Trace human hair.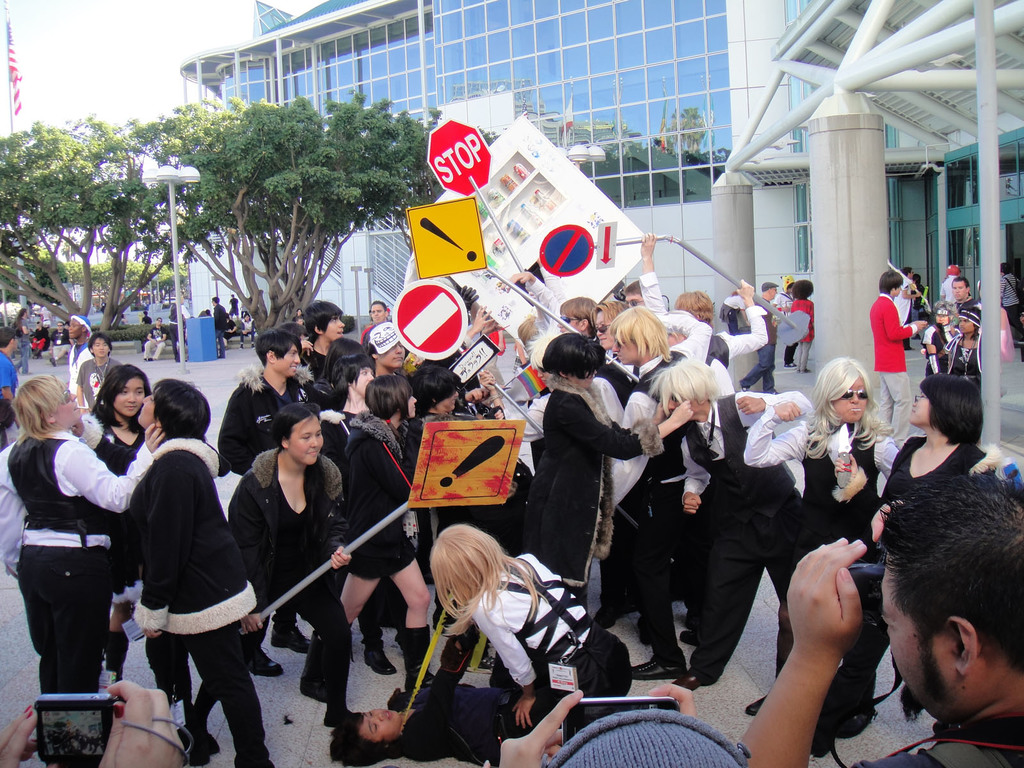
Traced to crop(305, 300, 341, 333).
